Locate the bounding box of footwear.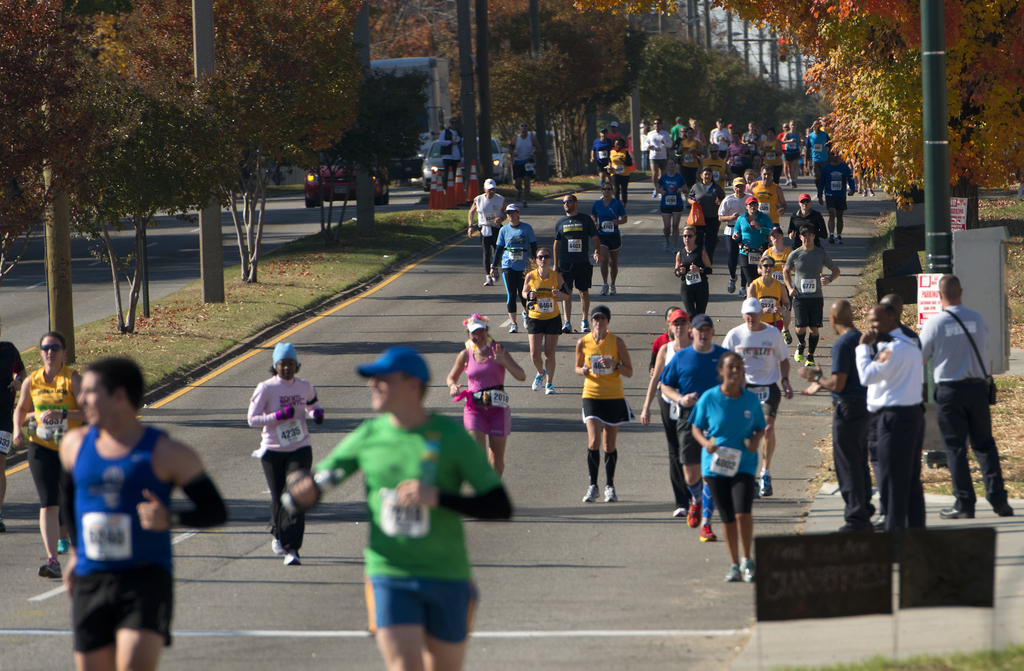
Bounding box: (x1=481, y1=273, x2=494, y2=289).
